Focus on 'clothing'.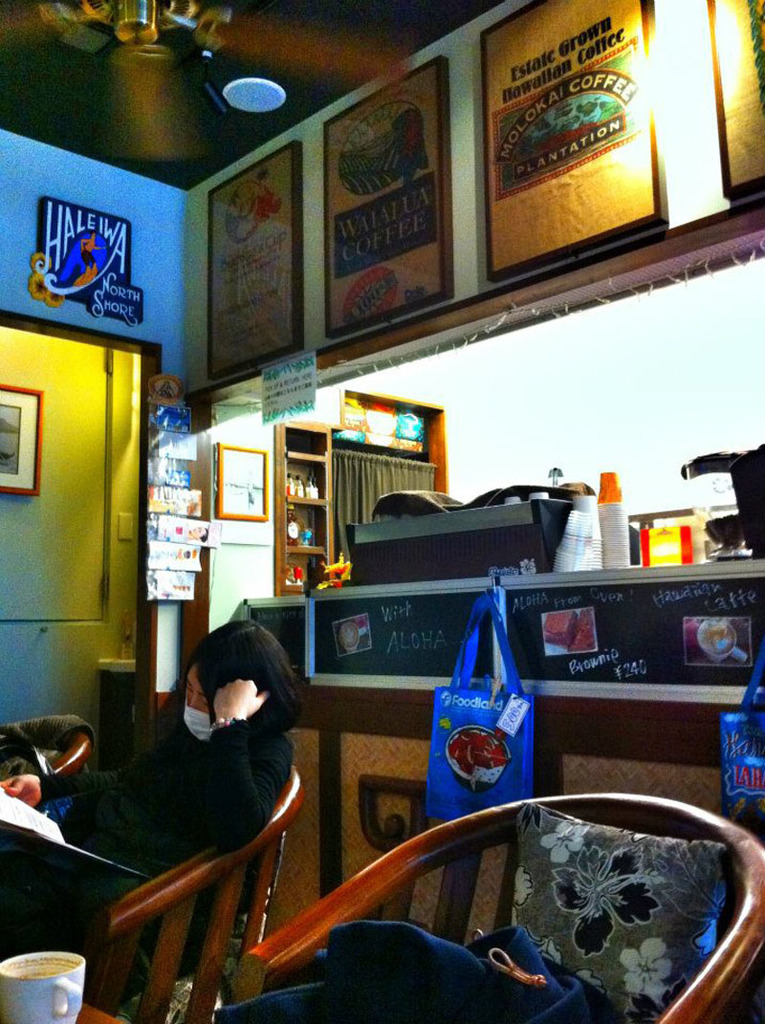
Focused at Rect(65, 685, 302, 844).
